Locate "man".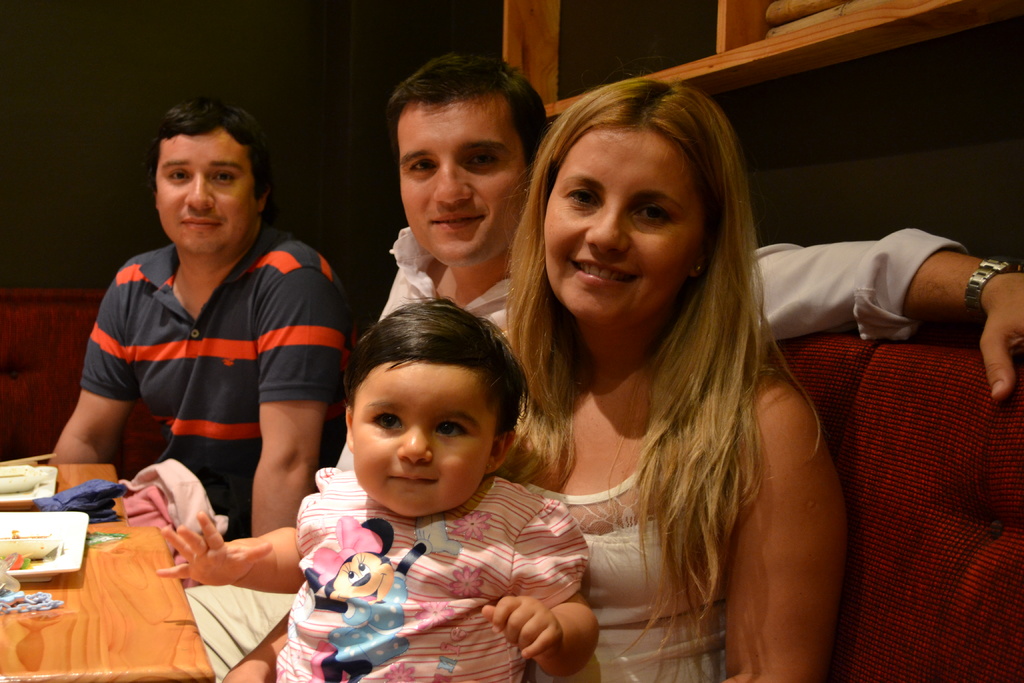
Bounding box: x1=45 y1=117 x2=369 y2=544.
